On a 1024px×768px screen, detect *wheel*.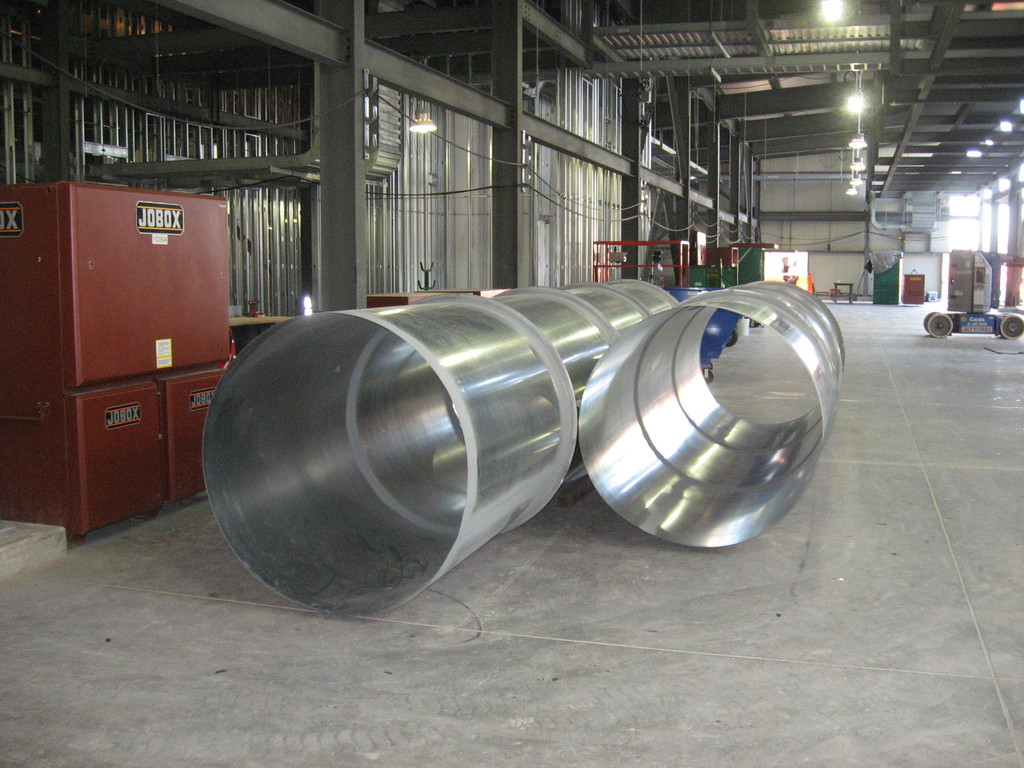
[932, 317, 954, 333].
